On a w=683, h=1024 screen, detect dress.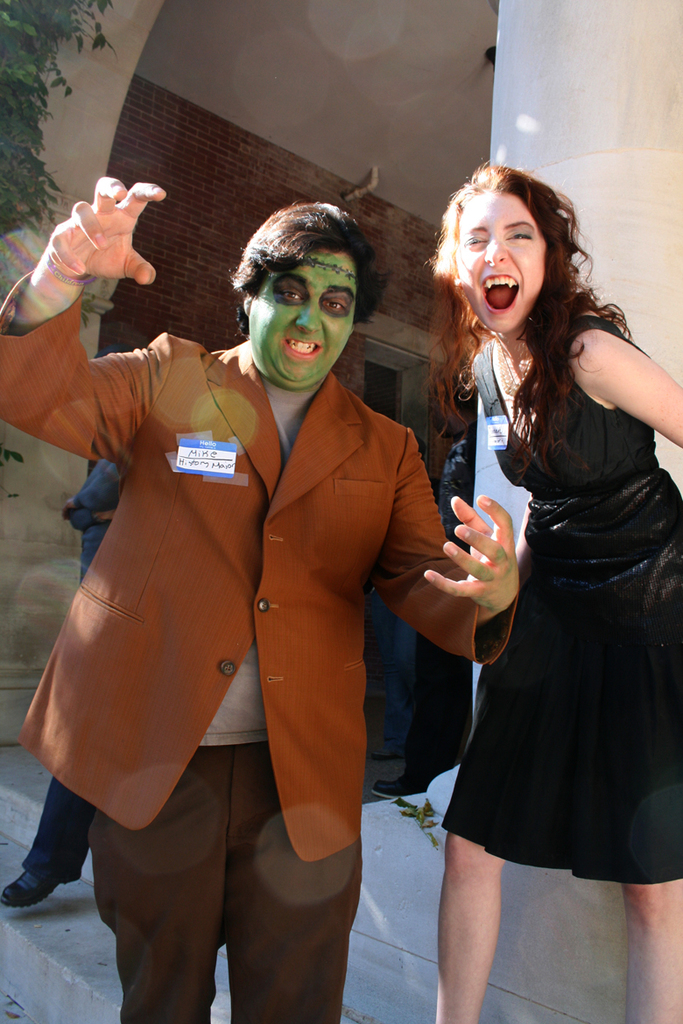
bbox(434, 321, 682, 885).
